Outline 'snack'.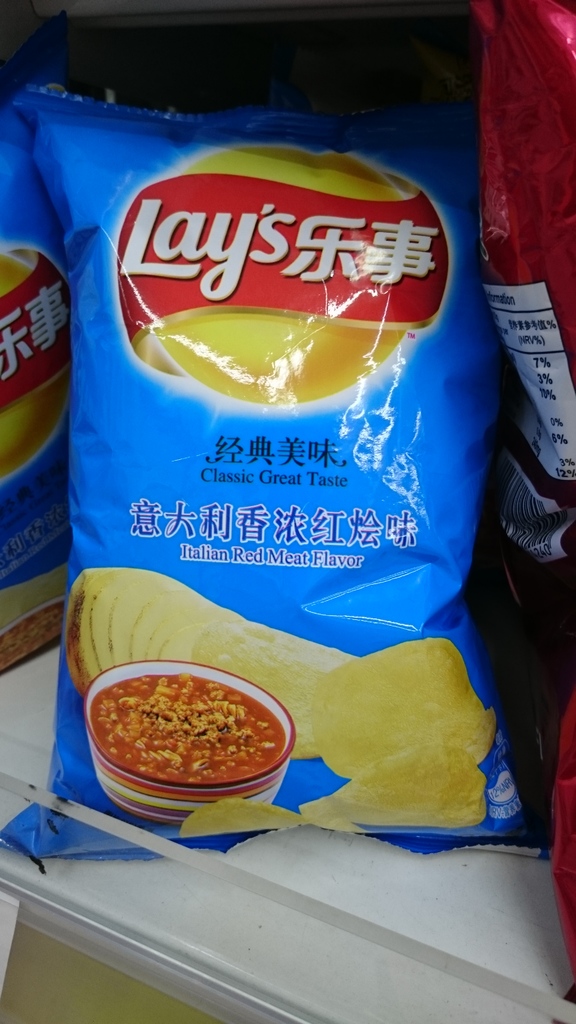
Outline: detection(4, 92, 516, 833).
